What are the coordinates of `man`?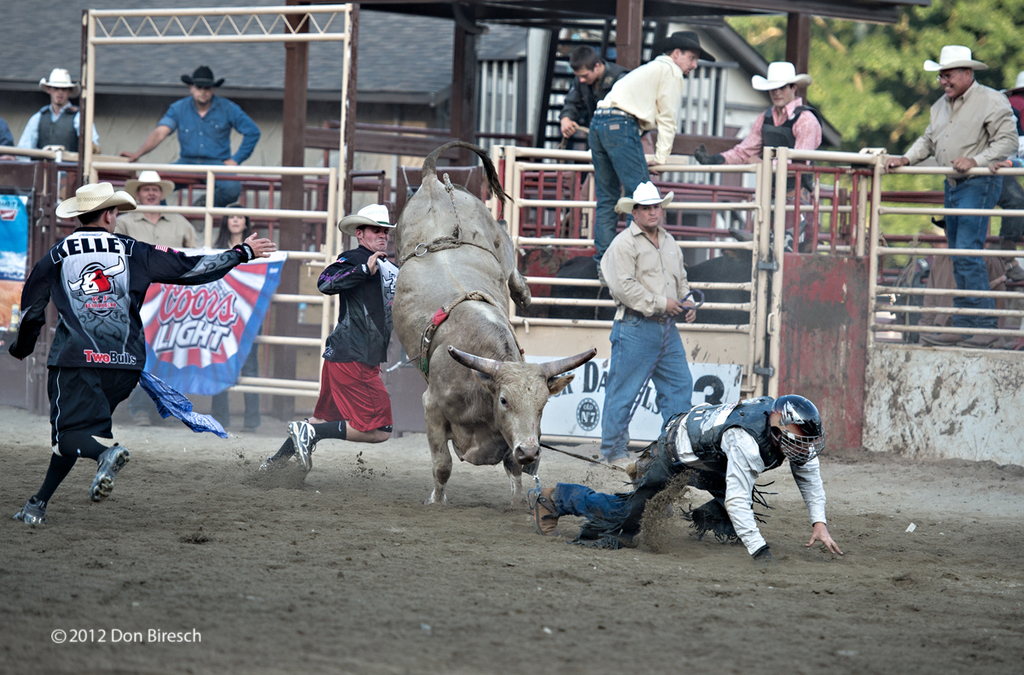
BBox(589, 31, 714, 273).
